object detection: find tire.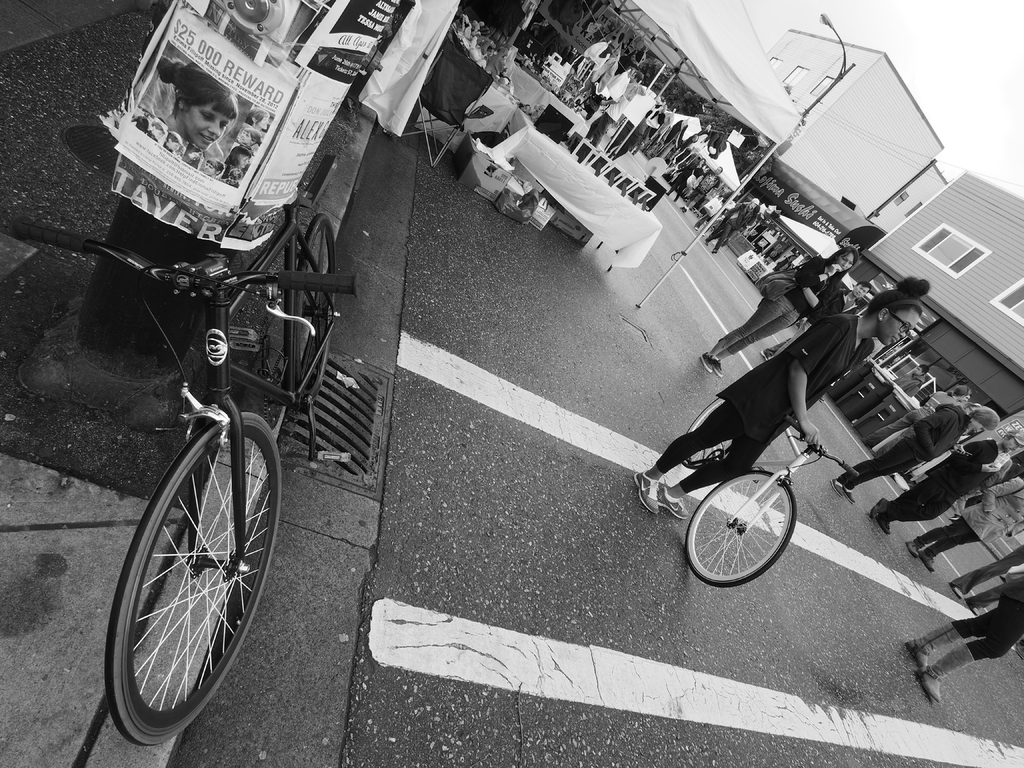
crop(293, 216, 334, 401).
